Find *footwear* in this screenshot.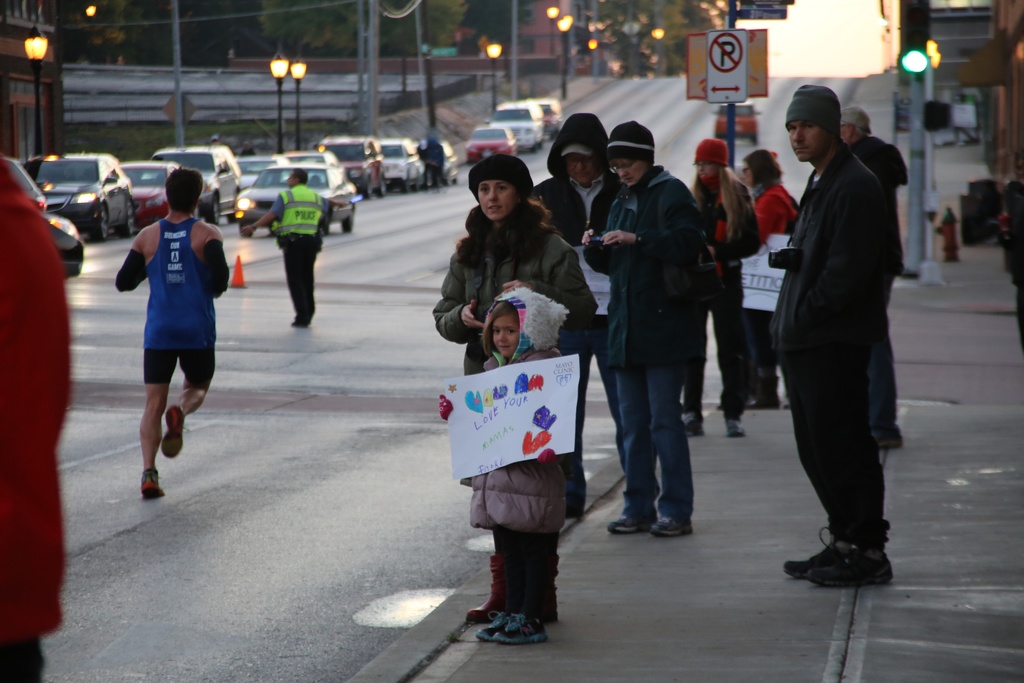
The bounding box for *footwear* is bbox(465, 549, 507, 624).
